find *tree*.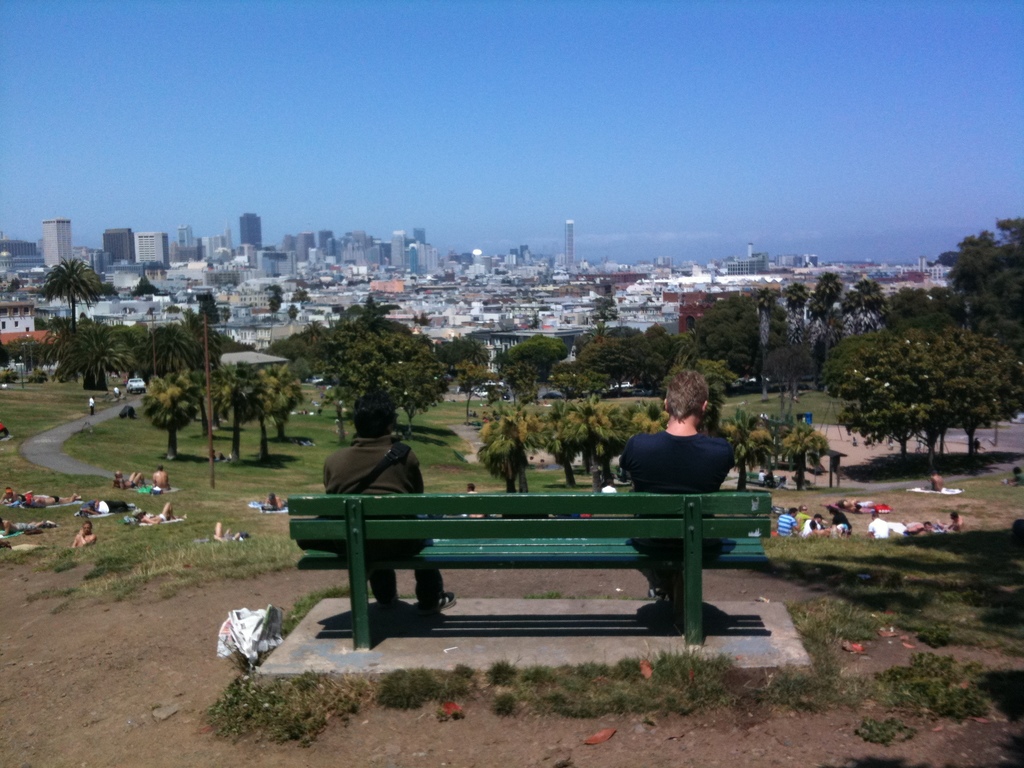
region(570, 328, 680, 397).
